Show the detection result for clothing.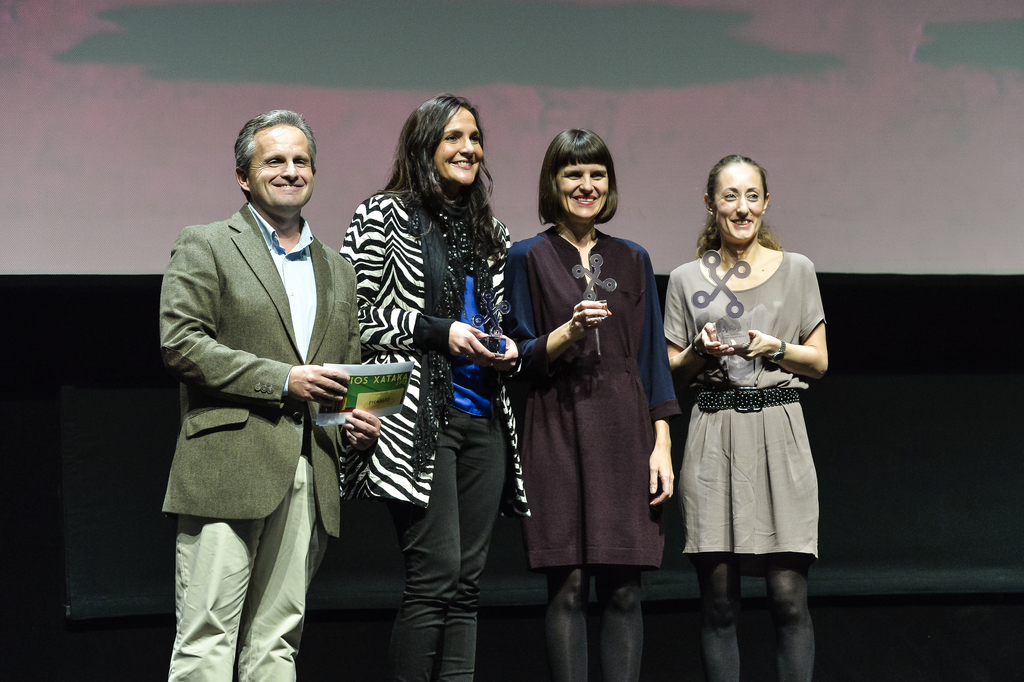
detection(670, 230, 831, 587).
